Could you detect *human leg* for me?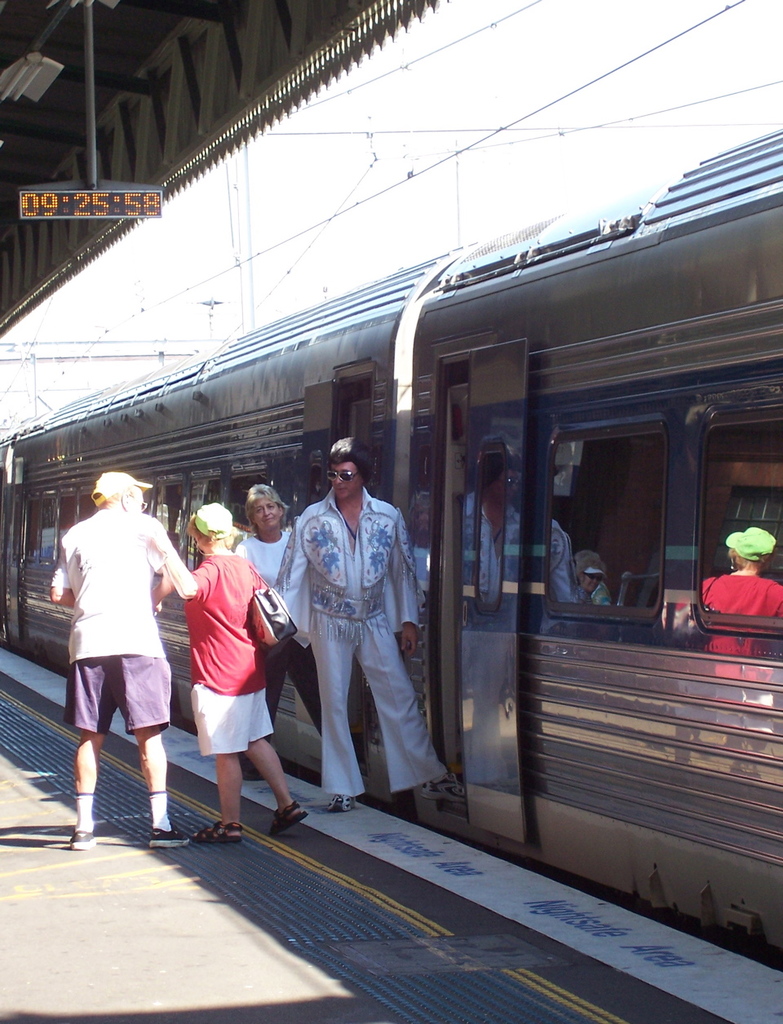
Detection result: bbox=[123, 644, 193, 844].
